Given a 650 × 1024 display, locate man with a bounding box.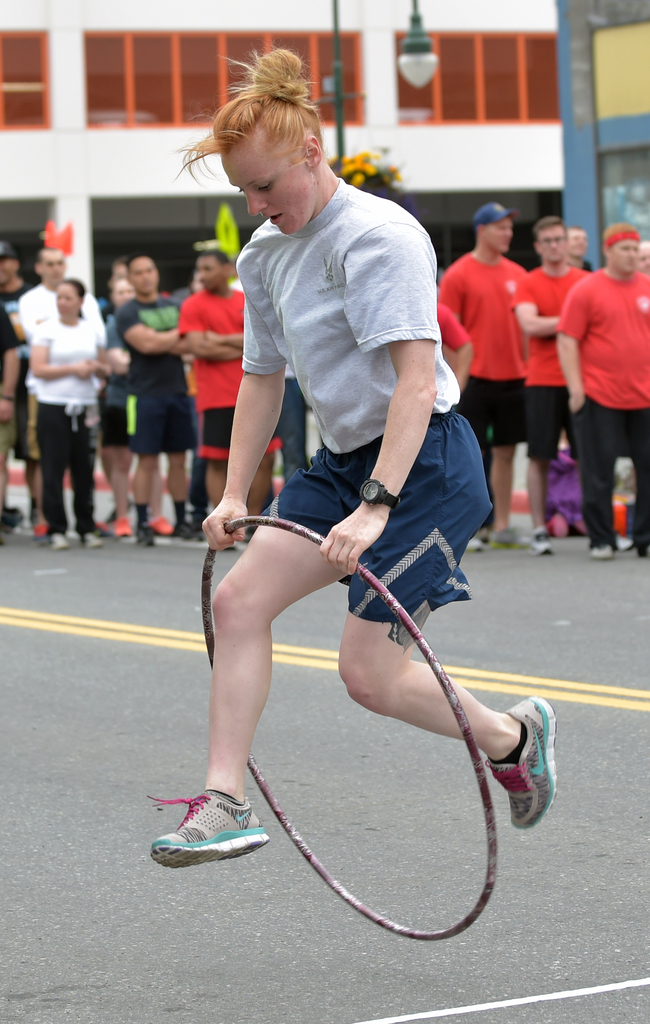
Located: 110/248/192/541.
